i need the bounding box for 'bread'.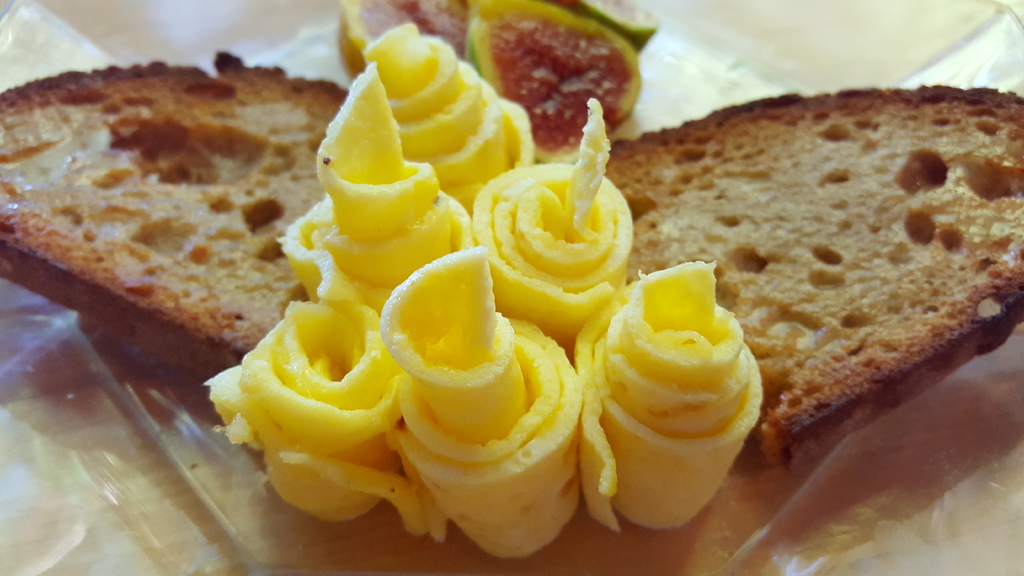
Here it is: (0,50,348,377).
